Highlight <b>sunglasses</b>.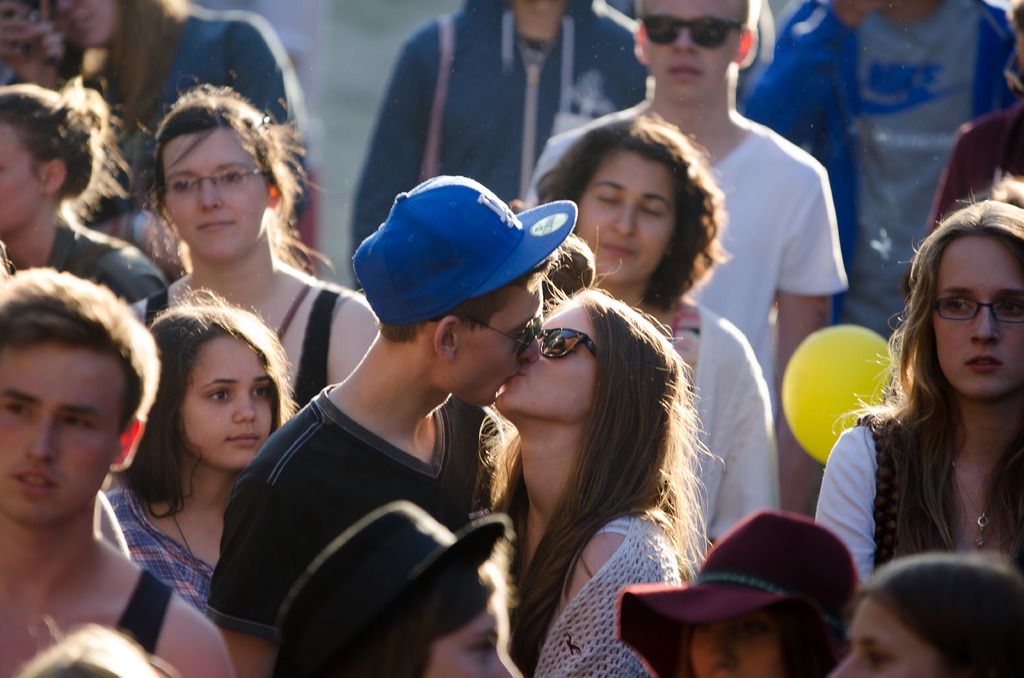
Highlighted region: select_region(435, 319, 532, 357).
